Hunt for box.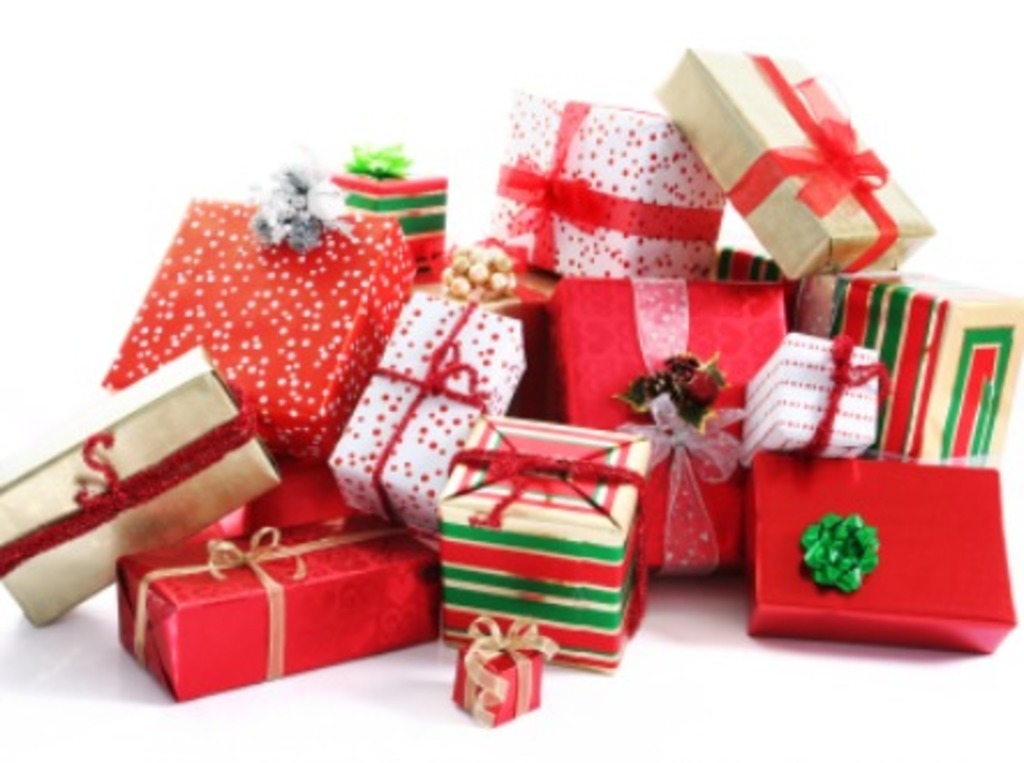
Hunted down at box(742, 338, 895, 462).
